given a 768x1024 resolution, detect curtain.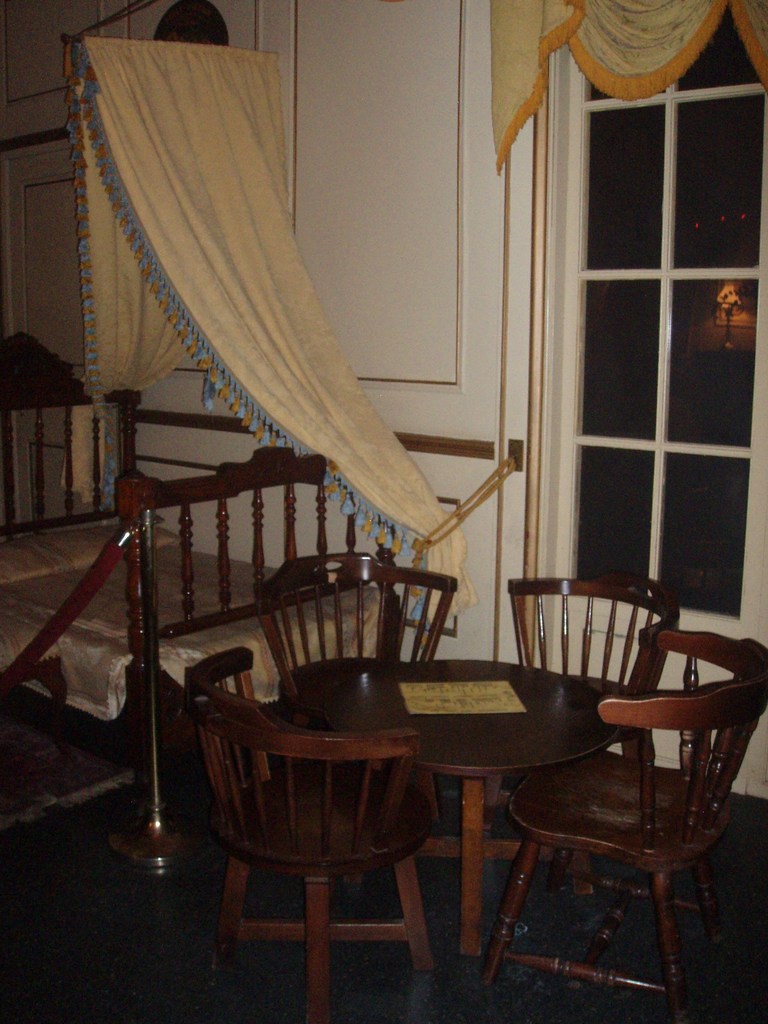
<box>54,33,486,646</box>.
